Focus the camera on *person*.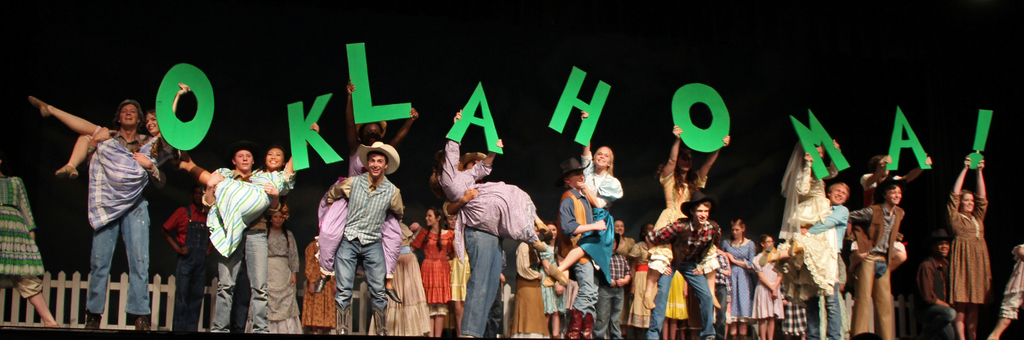
Focus region: Rect(78, 92, 172, 329).
